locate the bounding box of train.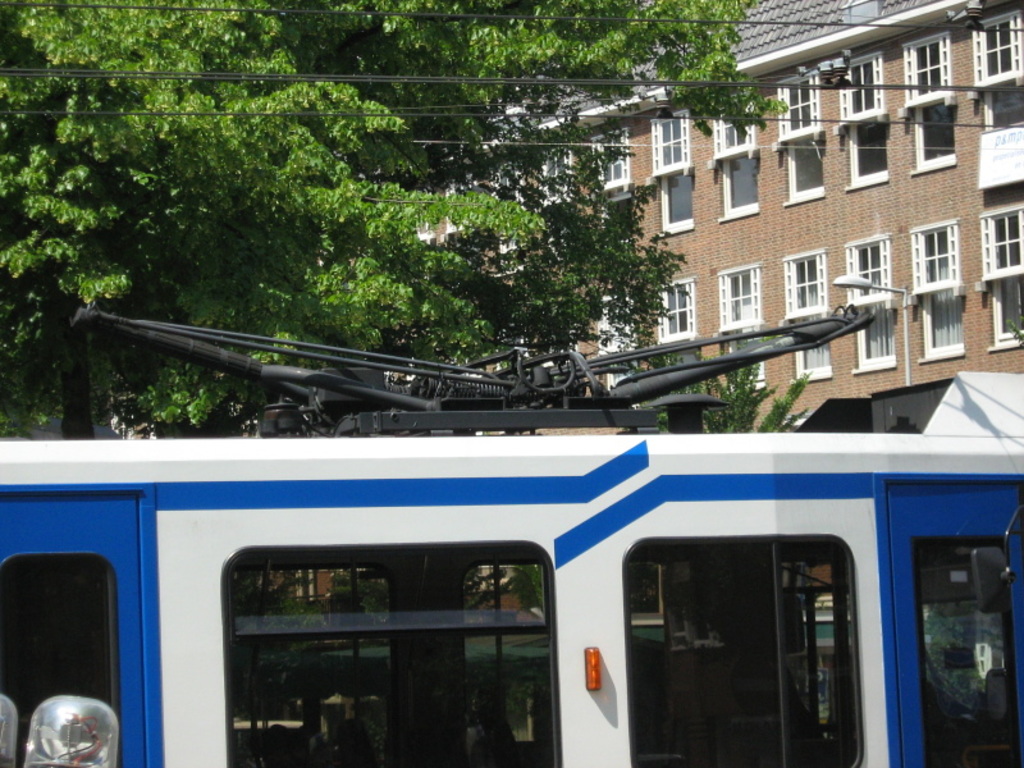
Bounding box: 0, 282, 1023, 767.
